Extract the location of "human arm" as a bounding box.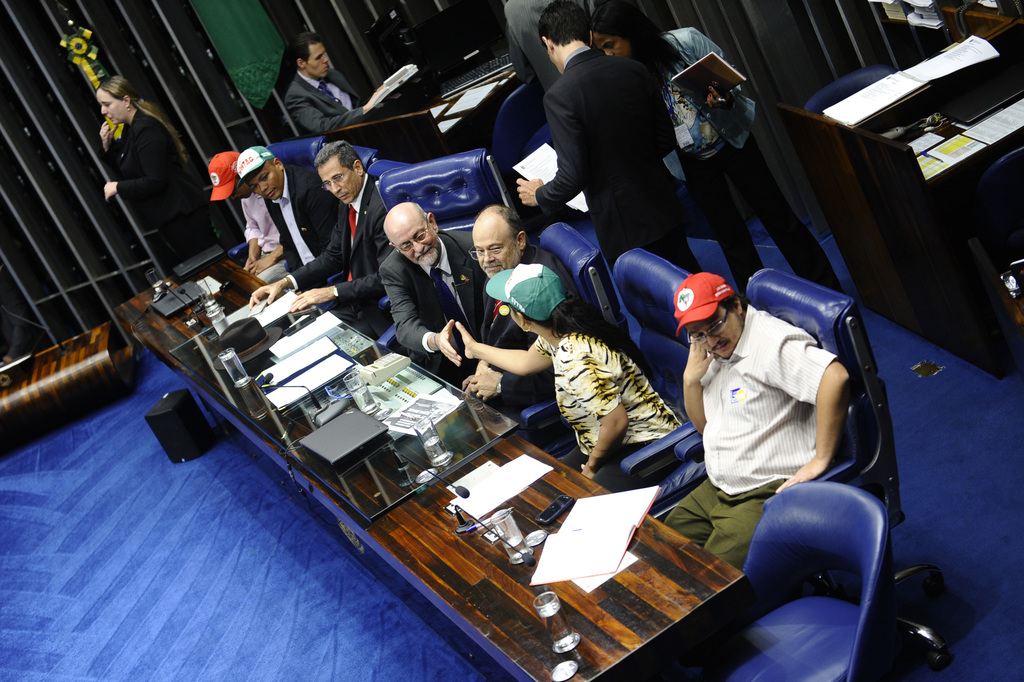
locate(287, 85, 386, 136).
